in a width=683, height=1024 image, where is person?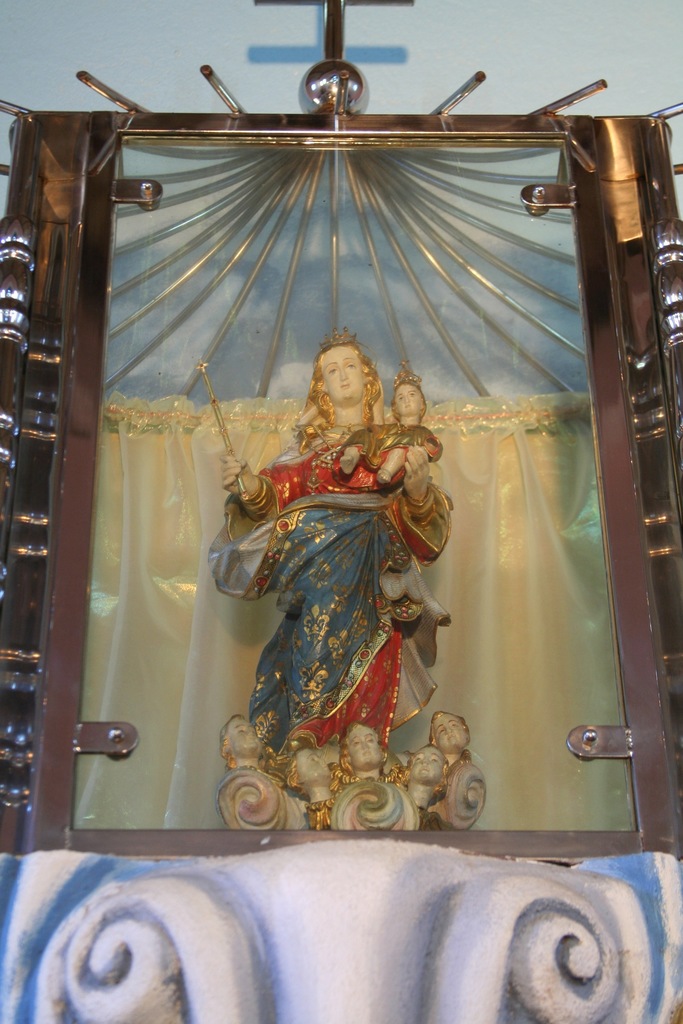
[341, 719, 388, 779].
